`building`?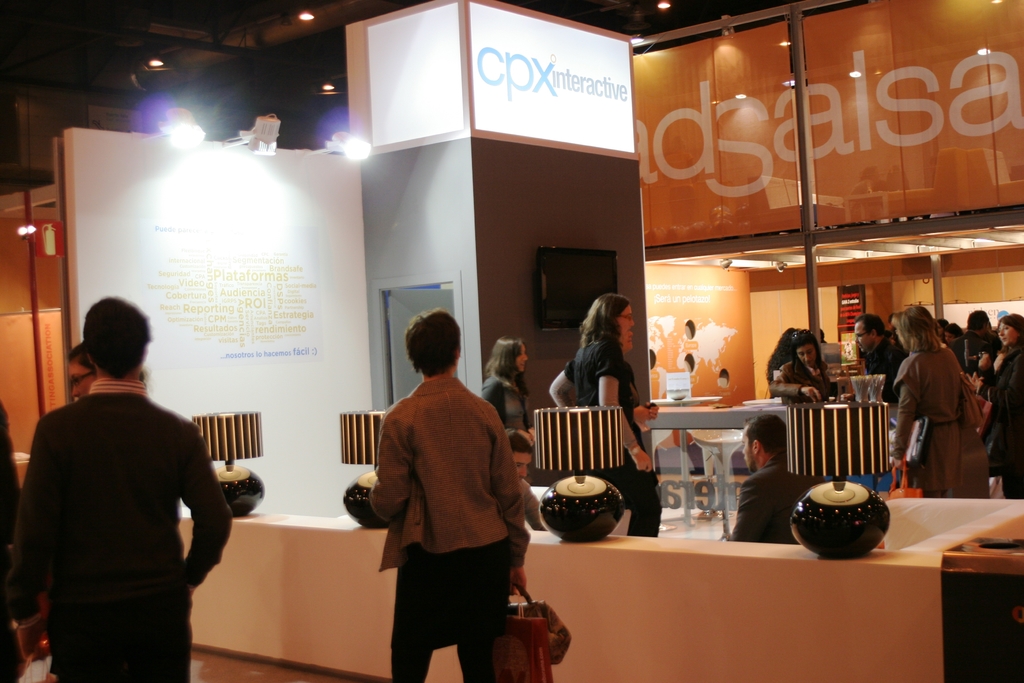
region(0, 0, 1023, 682)
